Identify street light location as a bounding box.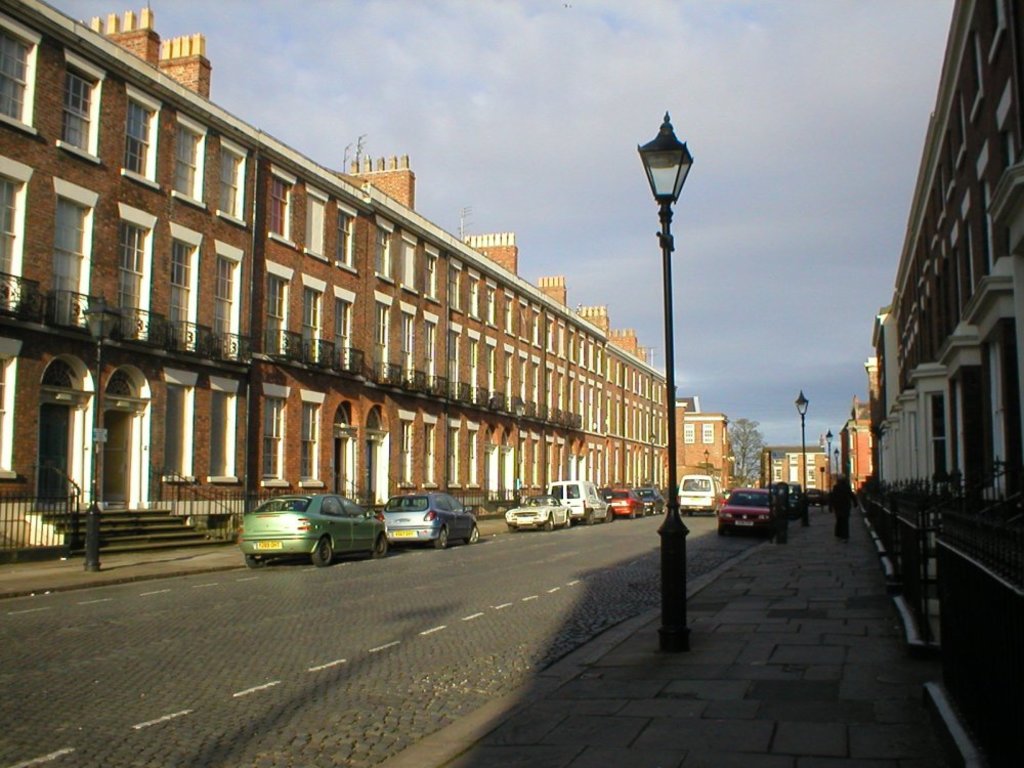
[821,424,839,498].
